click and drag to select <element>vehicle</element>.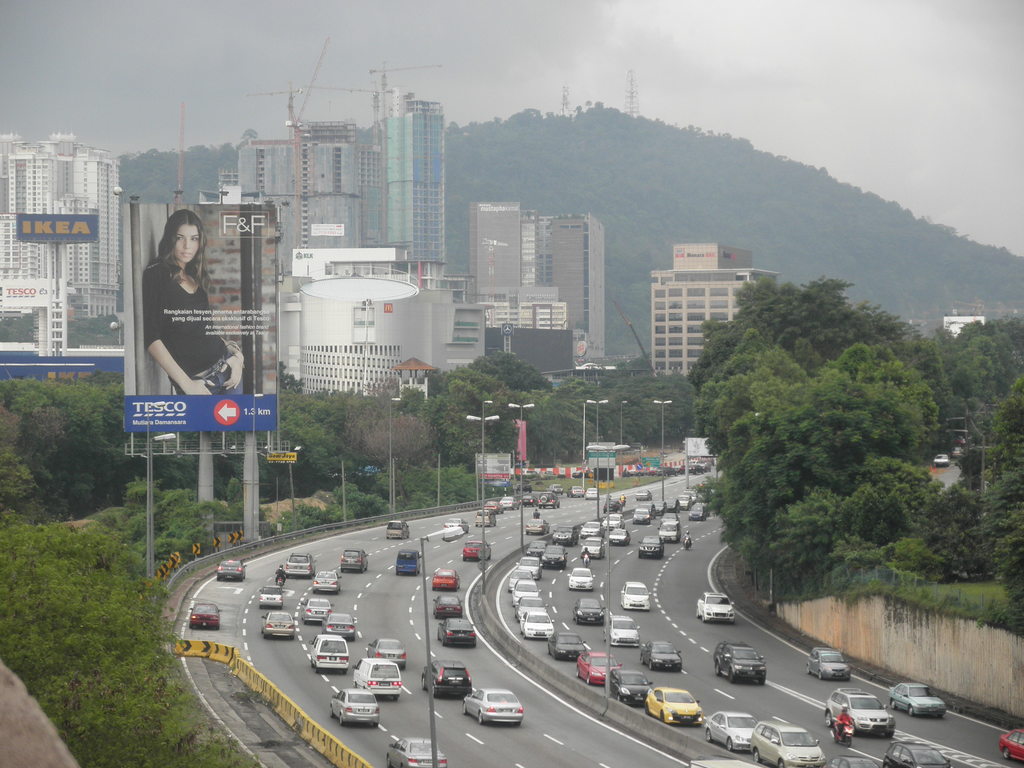
Selection: (318,610,356,645).
